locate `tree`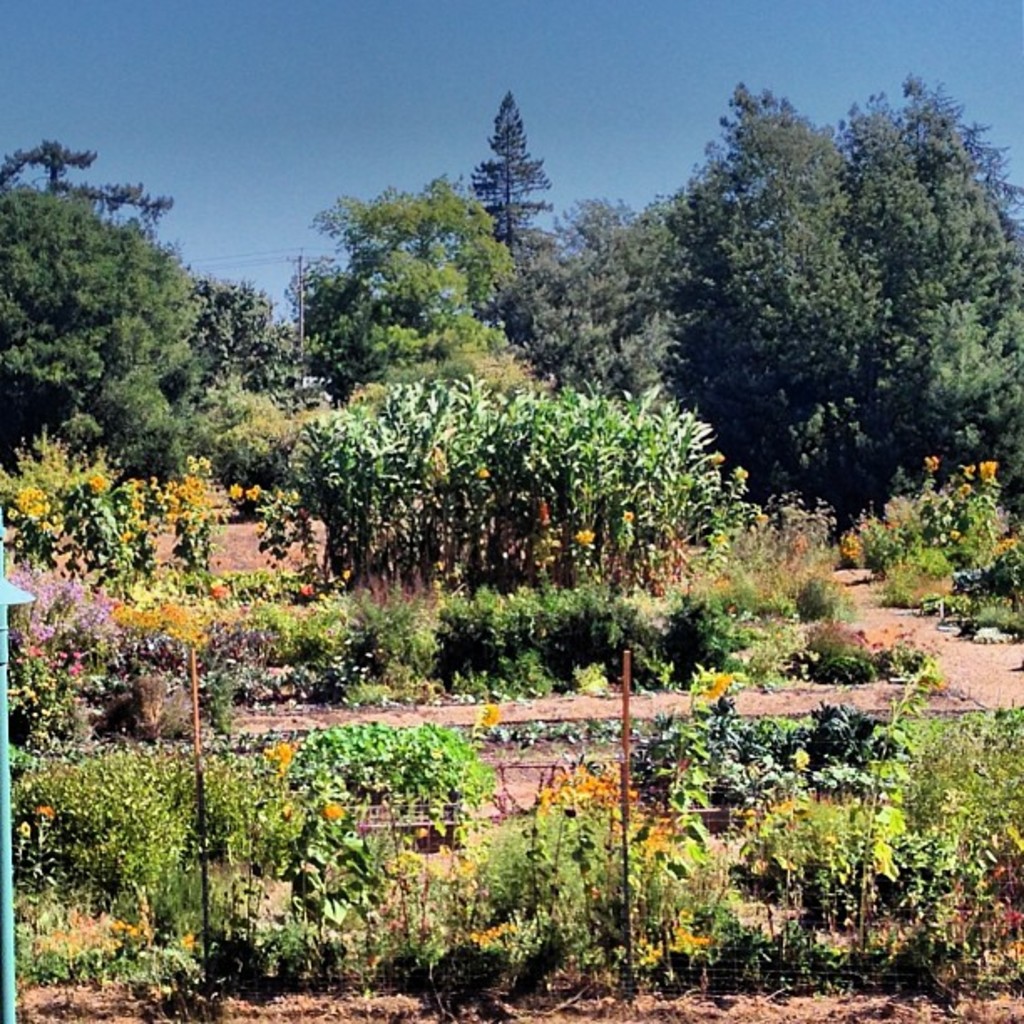
<bbox>465, 90, 549, 296</bbox>
